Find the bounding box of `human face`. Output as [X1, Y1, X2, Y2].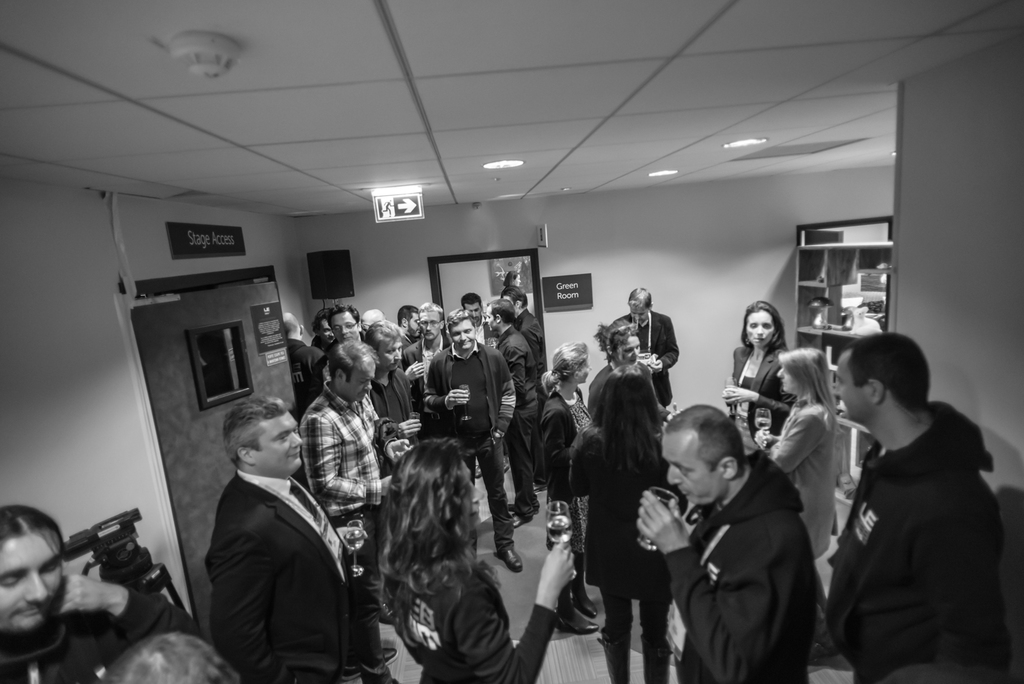
[776, 357, 797, 394].
